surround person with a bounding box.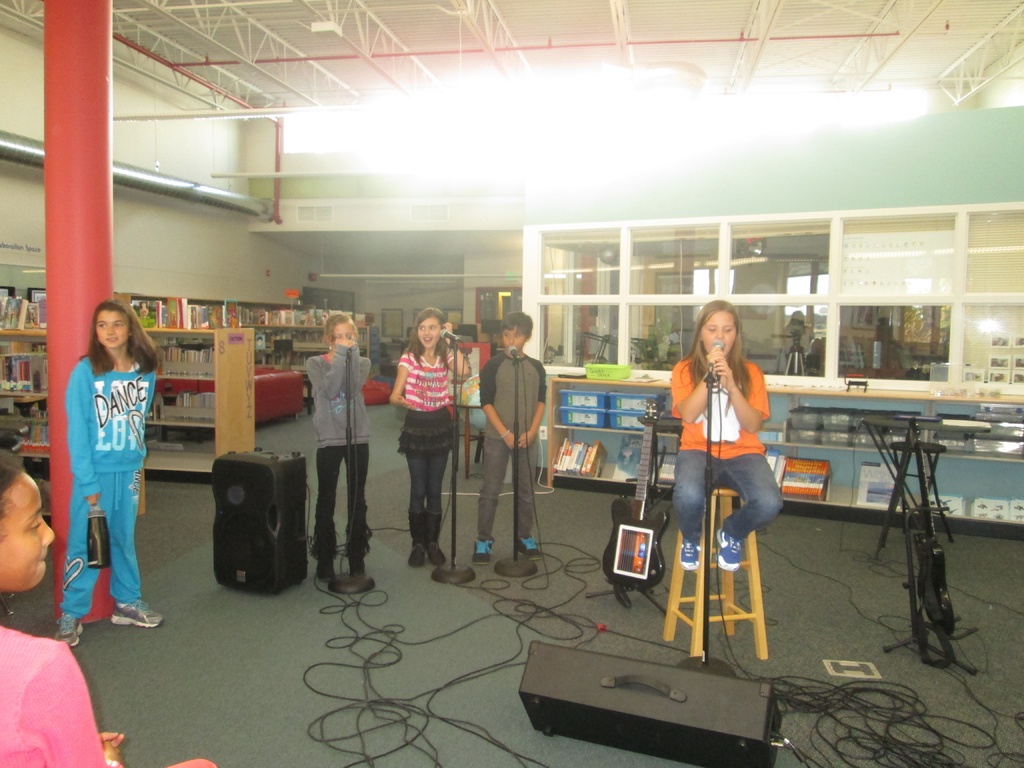
54,301,163,655.
